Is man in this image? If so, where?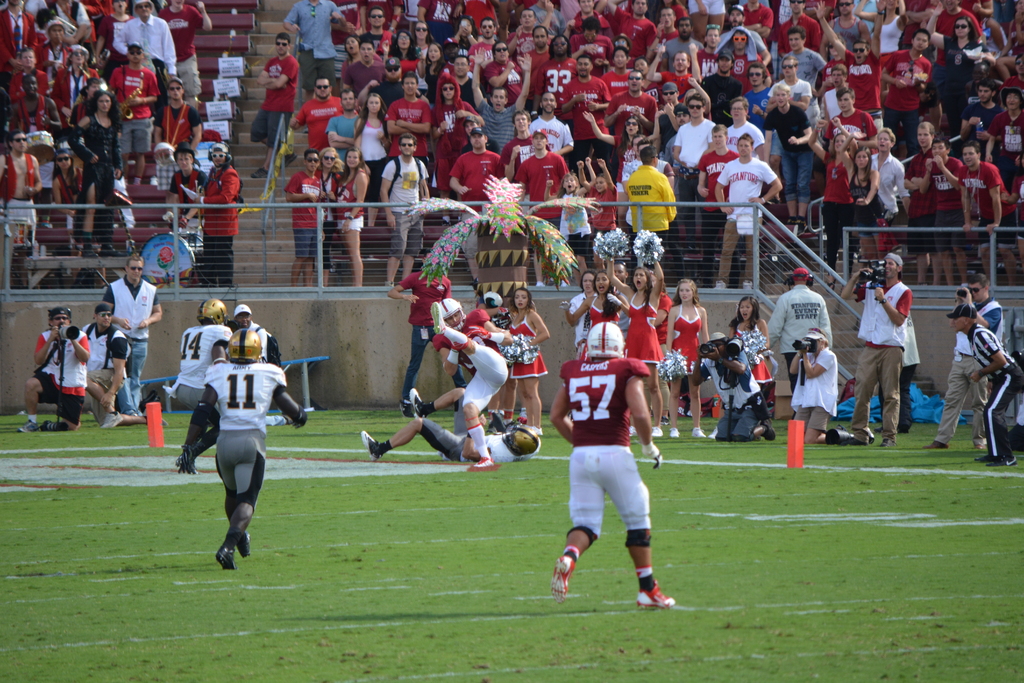
Yes, at (left=917, top=138, right=967, bottom=288).
